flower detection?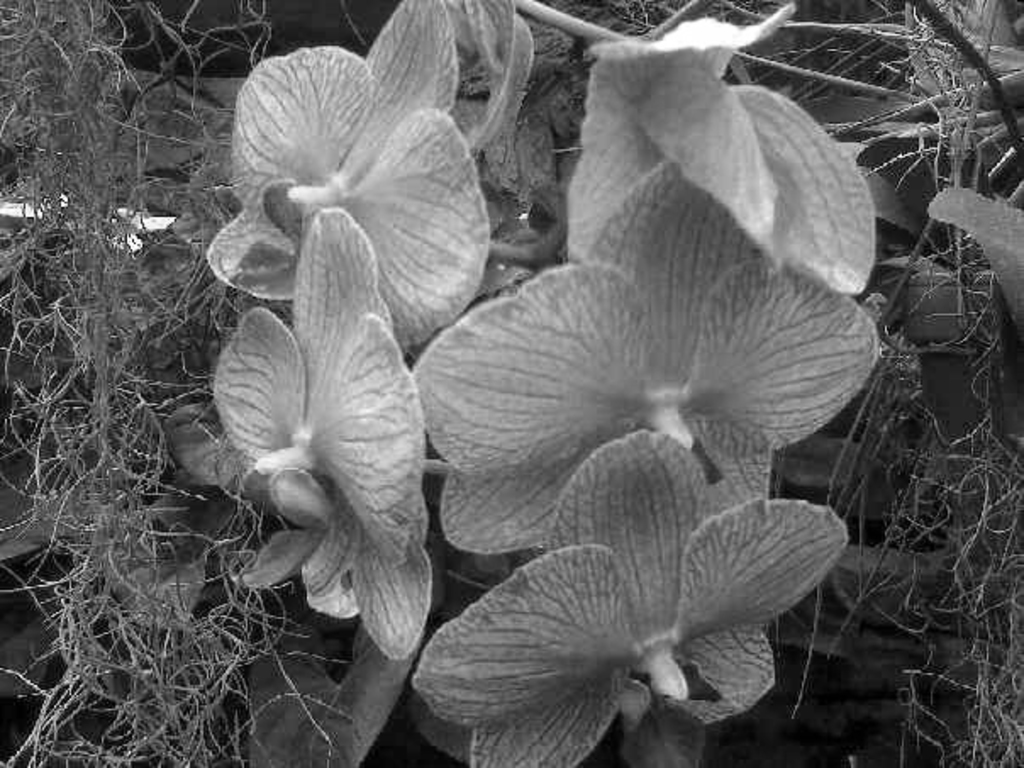
(left=414, top=263, right=882, bottom=514)
